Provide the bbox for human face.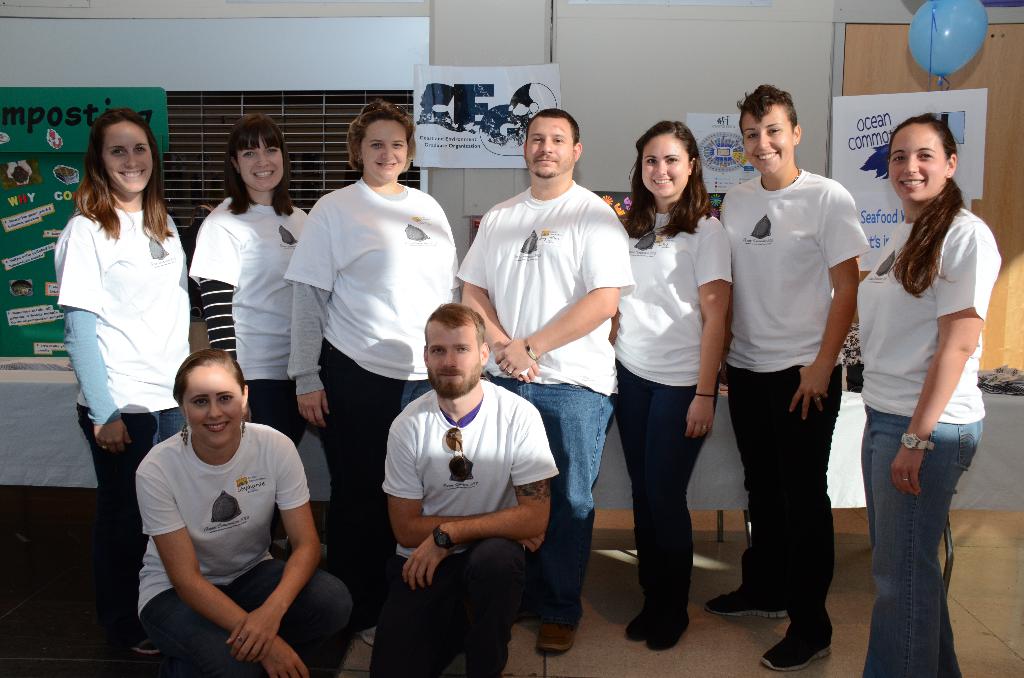
box=[237, 137, 284, 191].
